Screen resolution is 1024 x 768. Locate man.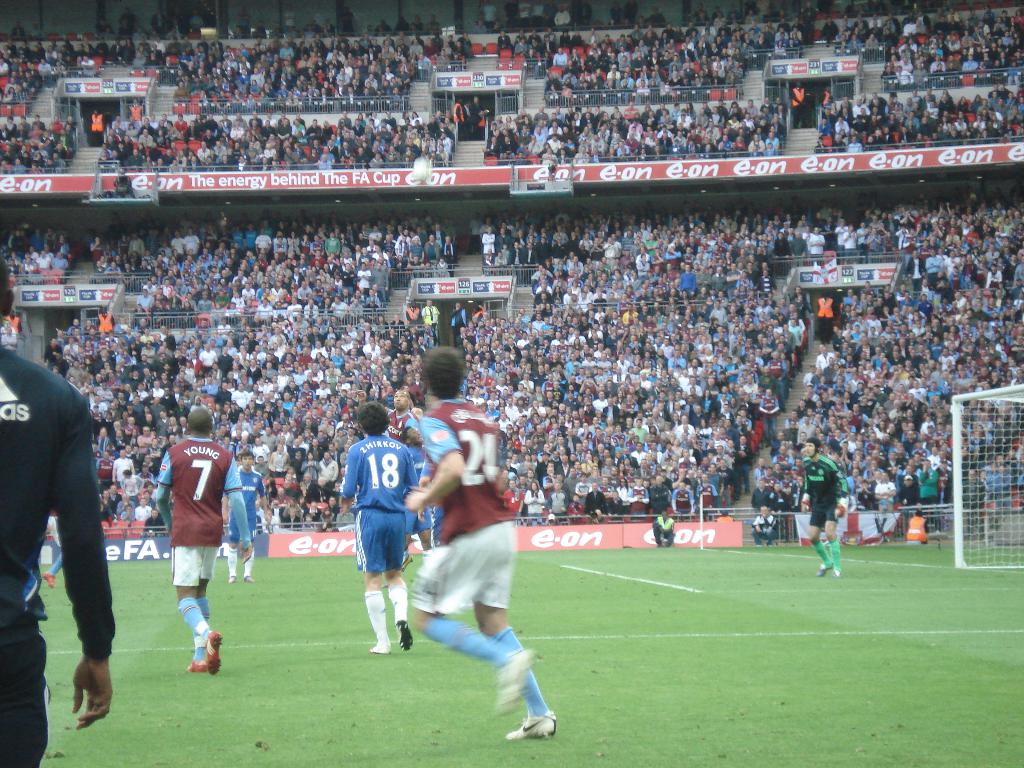
[438, 234, 456, 277].
